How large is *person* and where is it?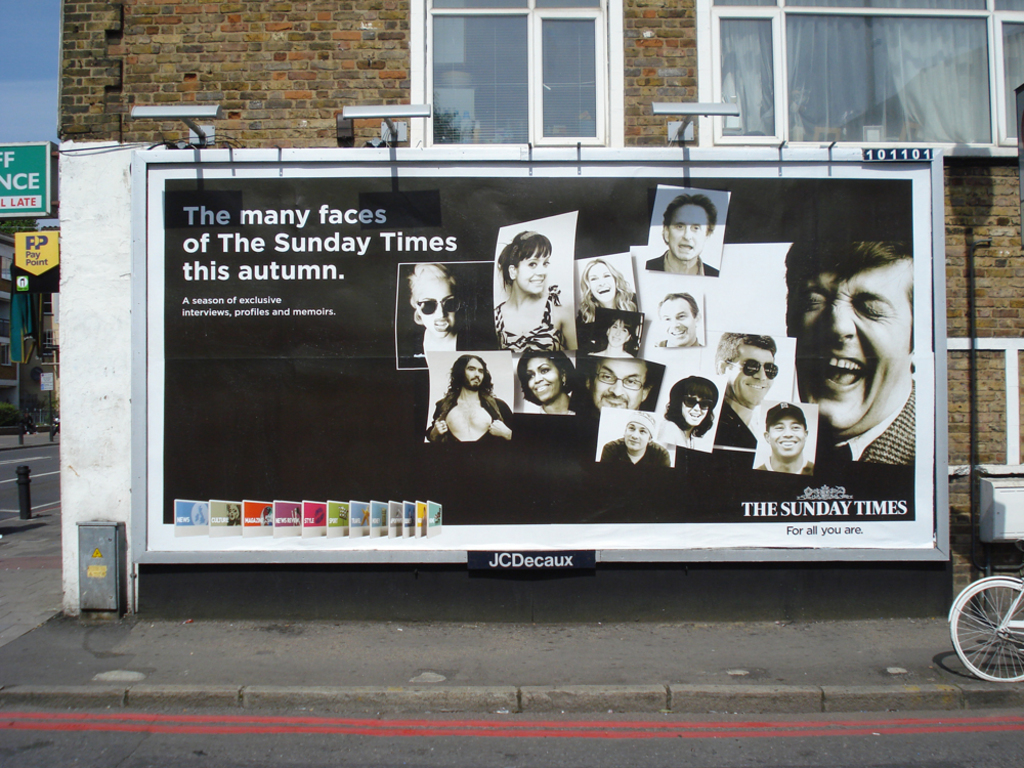
Bounding box: bbox=(651, 290, 702, 346).
